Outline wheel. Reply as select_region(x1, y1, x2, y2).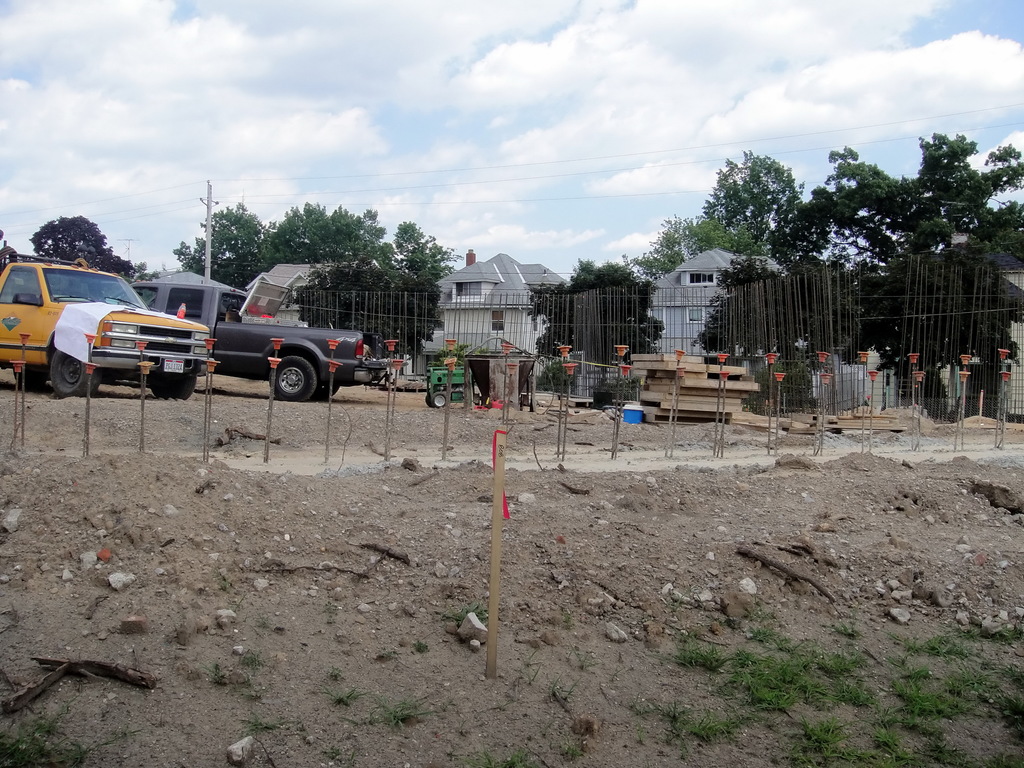
select_region(277, 356, 316, 403).
